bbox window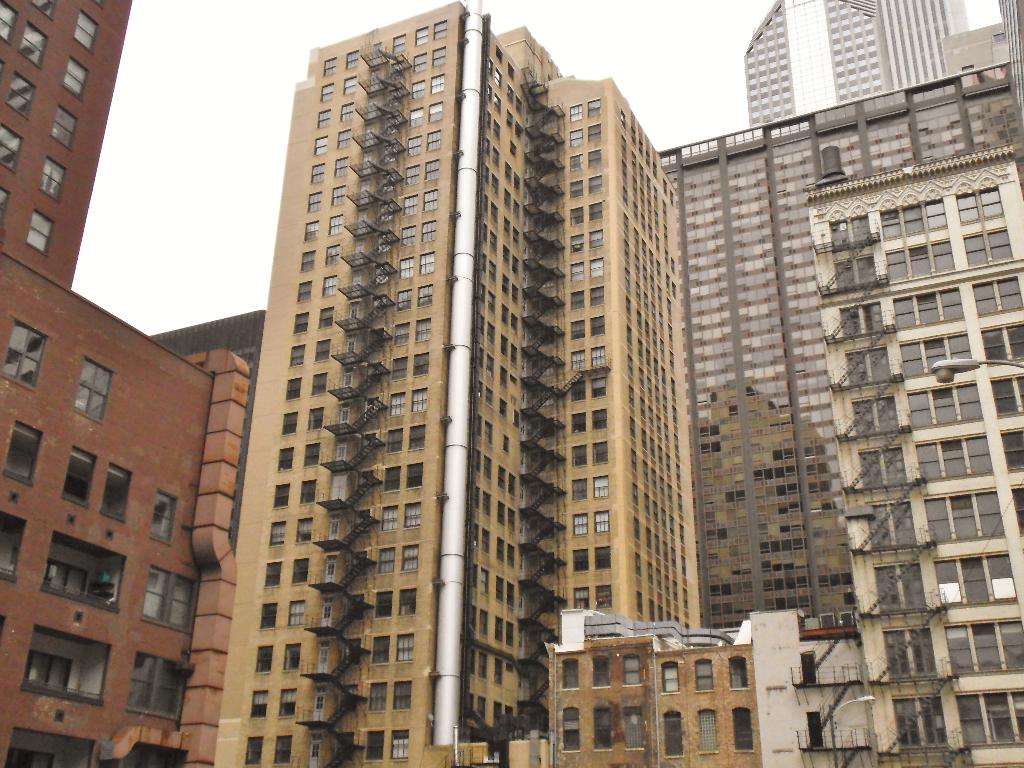
572:349:590:367
